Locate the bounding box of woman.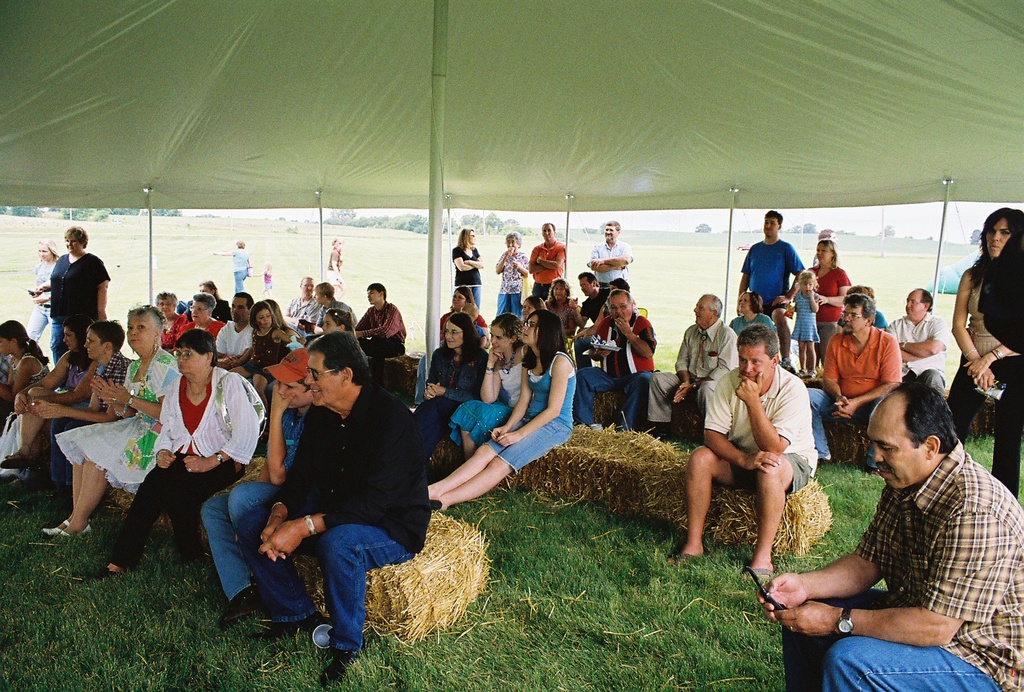
Bounding box: bbox(439, 290, 490, 342).
